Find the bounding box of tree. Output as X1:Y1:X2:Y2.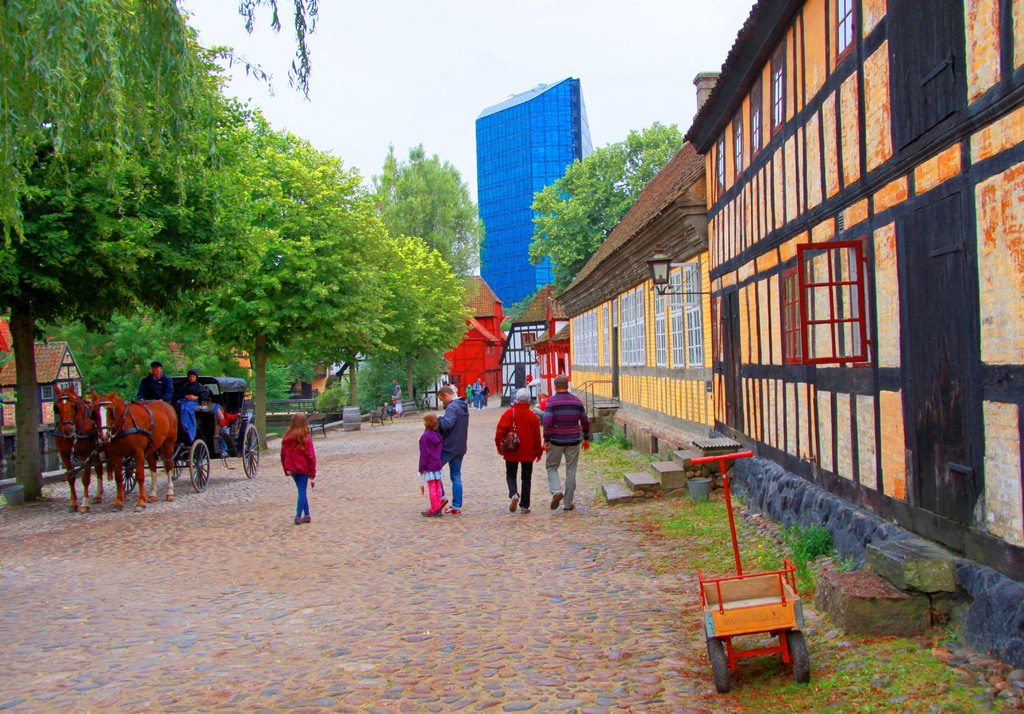
525:120:692:296.
